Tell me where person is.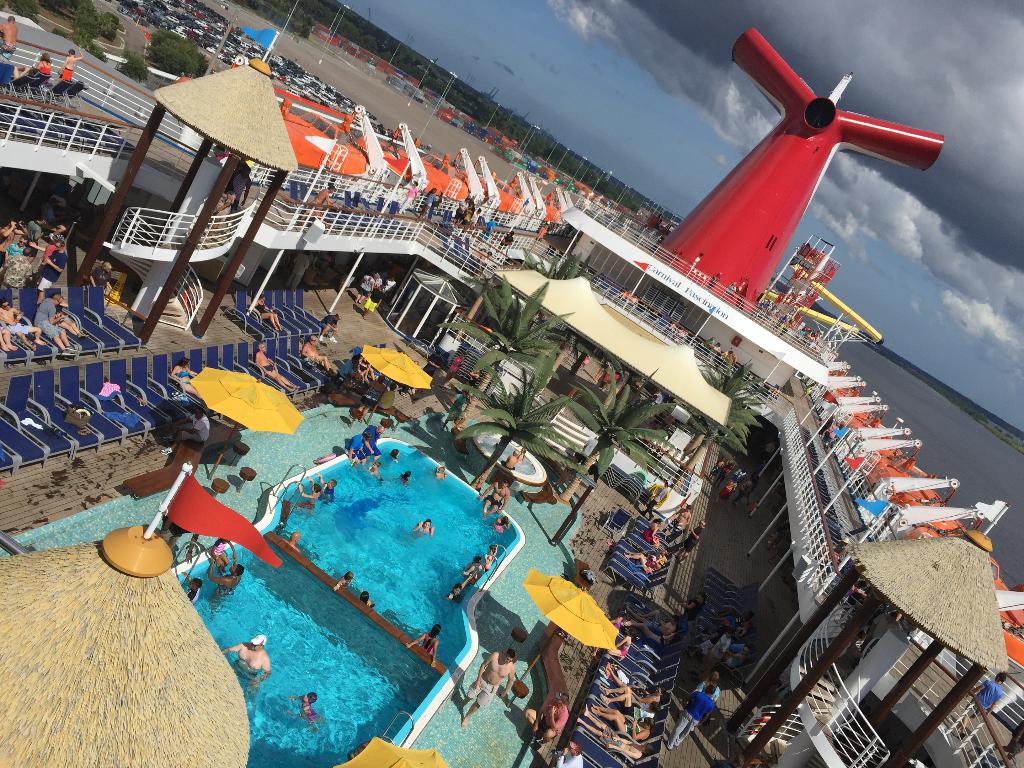
person is at detection(612, 291, 628, 305).
